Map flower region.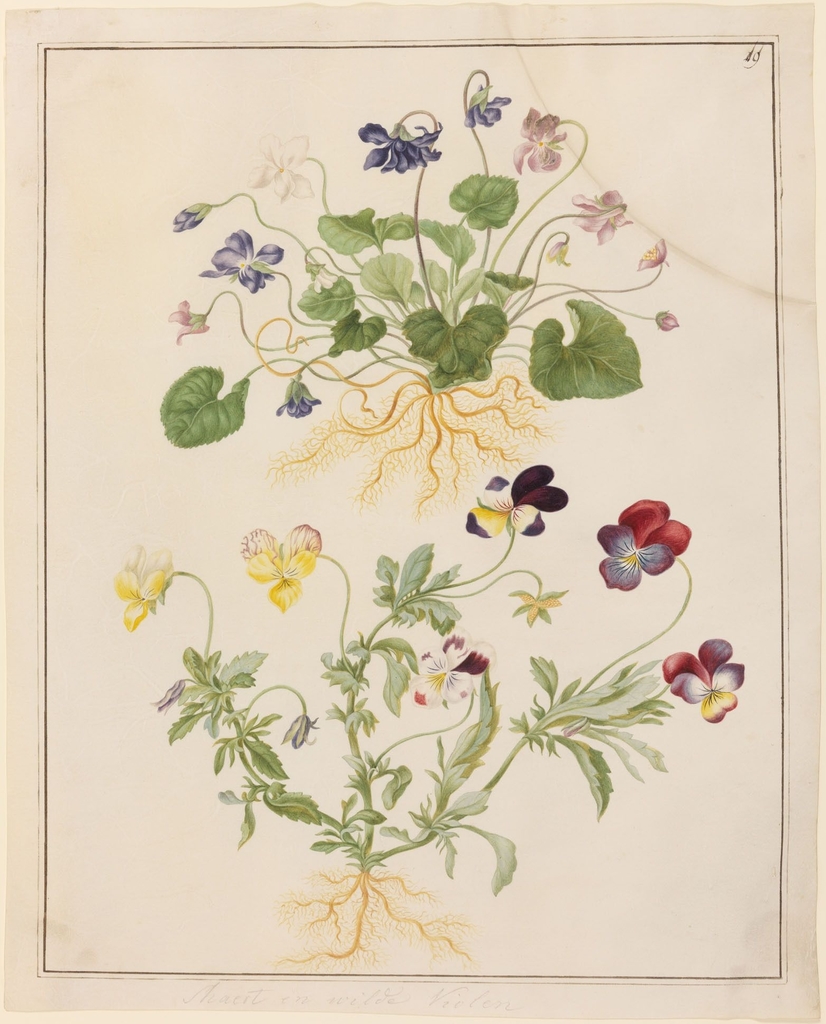
Mapped to [x1=241, y1=524, x2=317, y2=609].
